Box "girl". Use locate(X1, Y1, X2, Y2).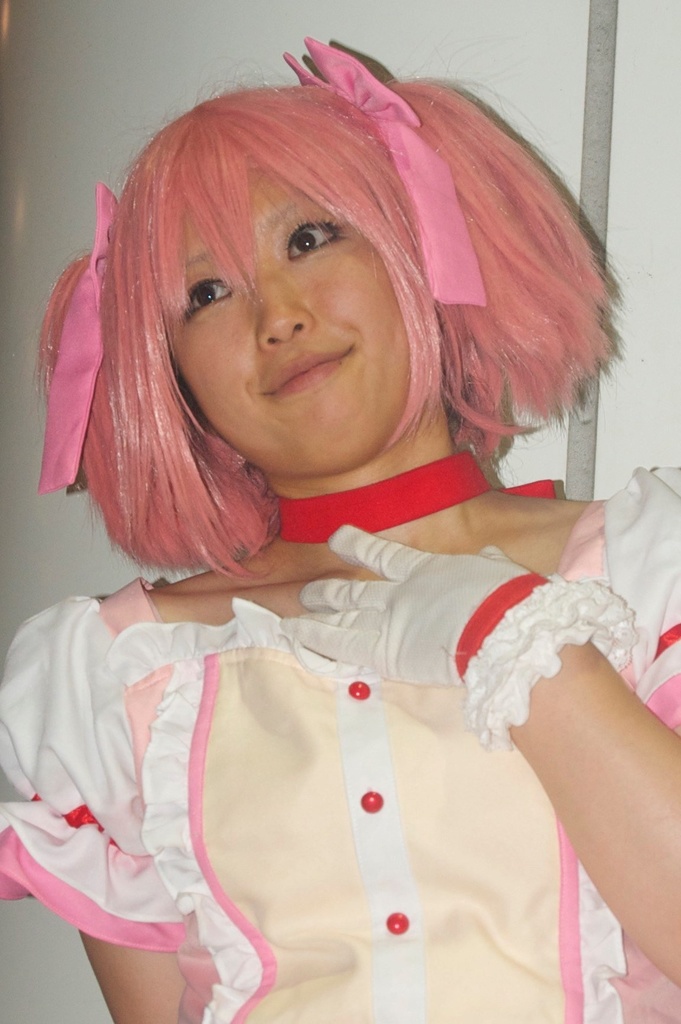
locate(0, 38, 680, 1023).
